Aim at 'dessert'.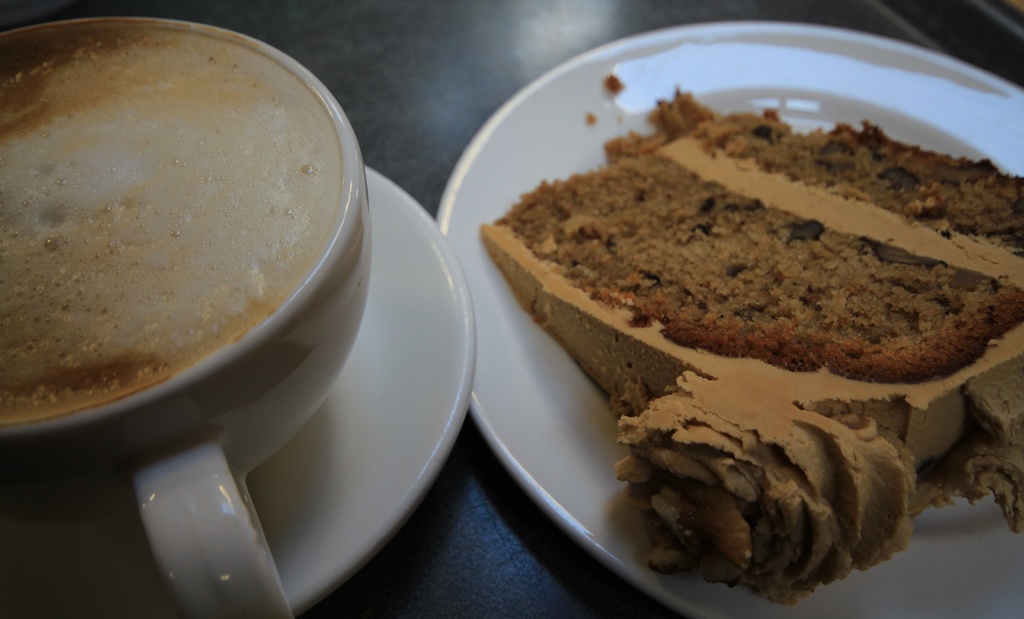
Aimed at (x1=504, y1=95, x2=1023, y2=514).
